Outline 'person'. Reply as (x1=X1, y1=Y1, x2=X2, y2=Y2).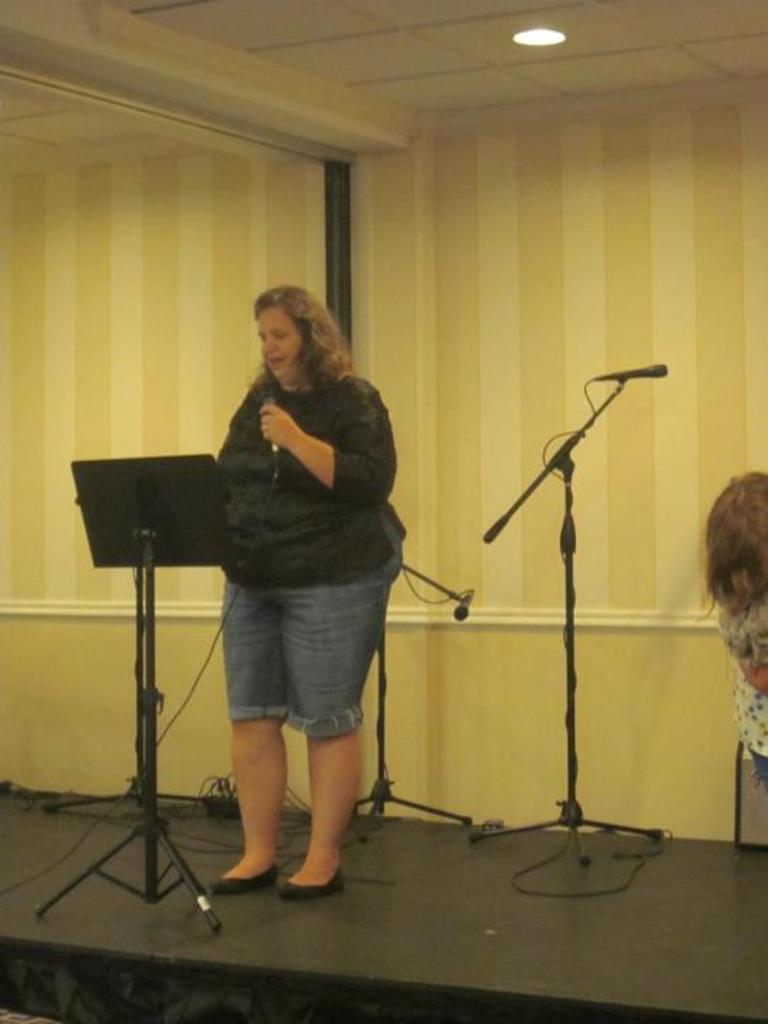
(x1=108, y1=375, x2=445, y2=900).
